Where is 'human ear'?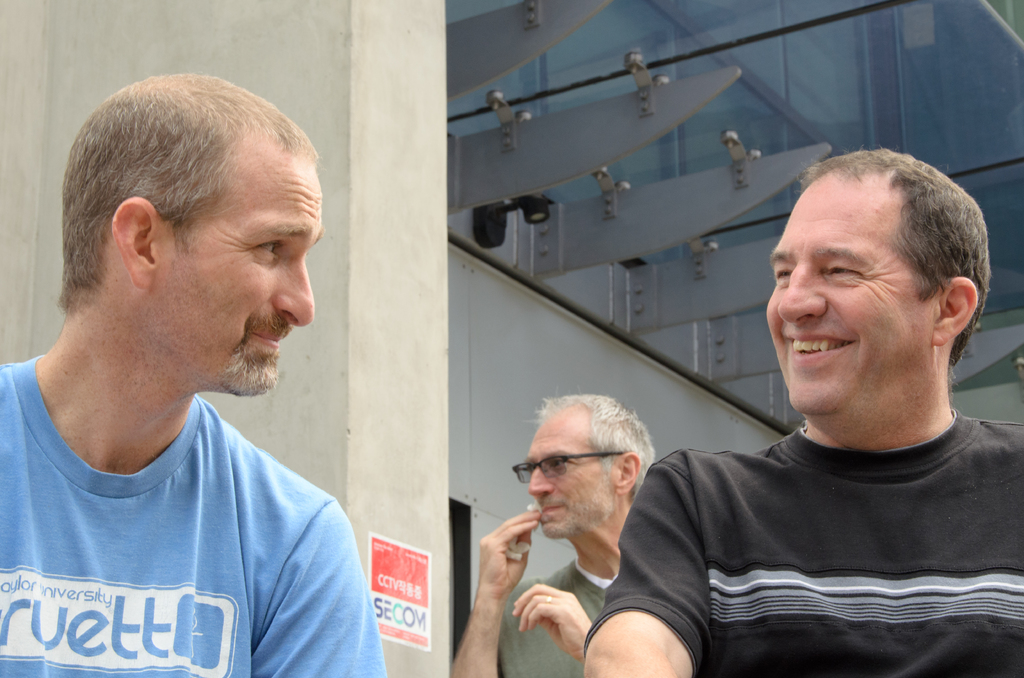
[x1=115, y1=198, x2=152, y2=286].
